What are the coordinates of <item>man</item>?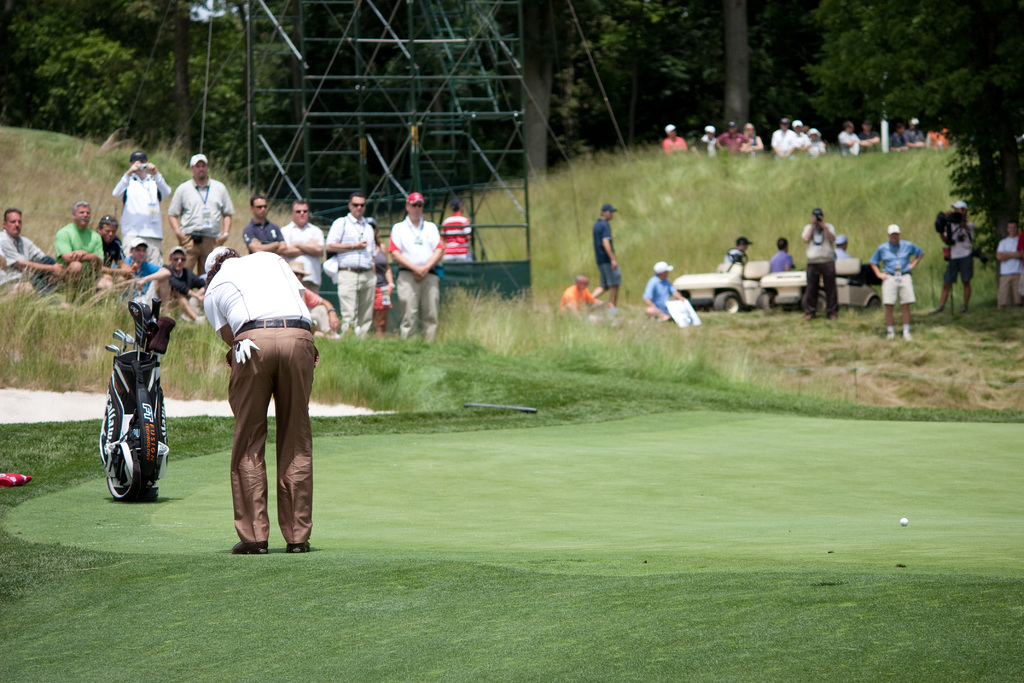
[151,159,222,252].
